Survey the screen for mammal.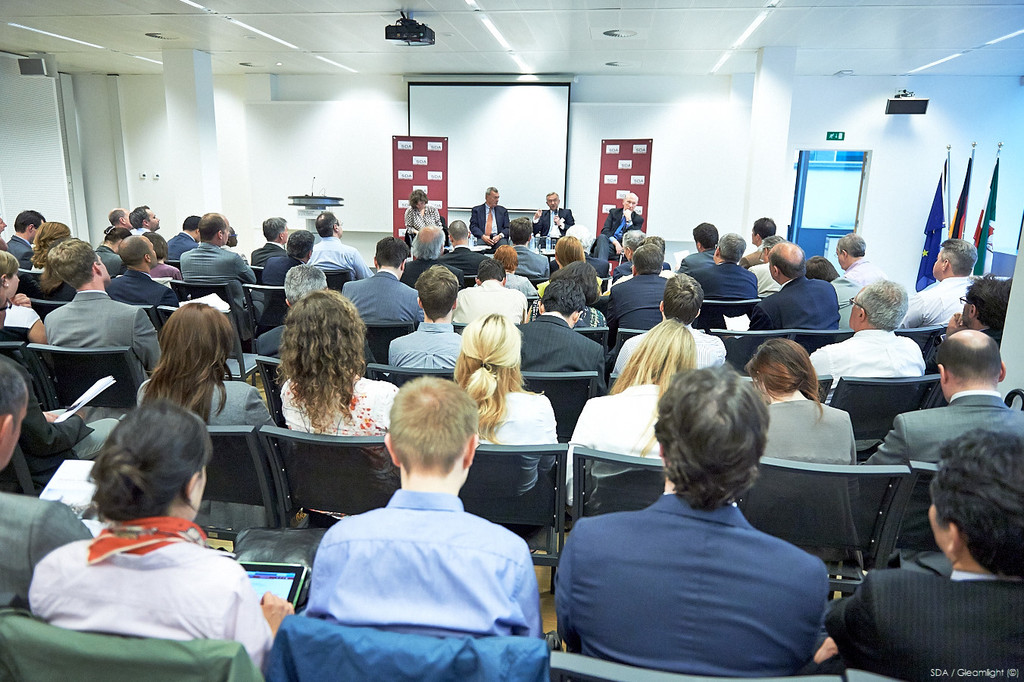
Survey found: left=474, top=186, right=512, bottom=249.
